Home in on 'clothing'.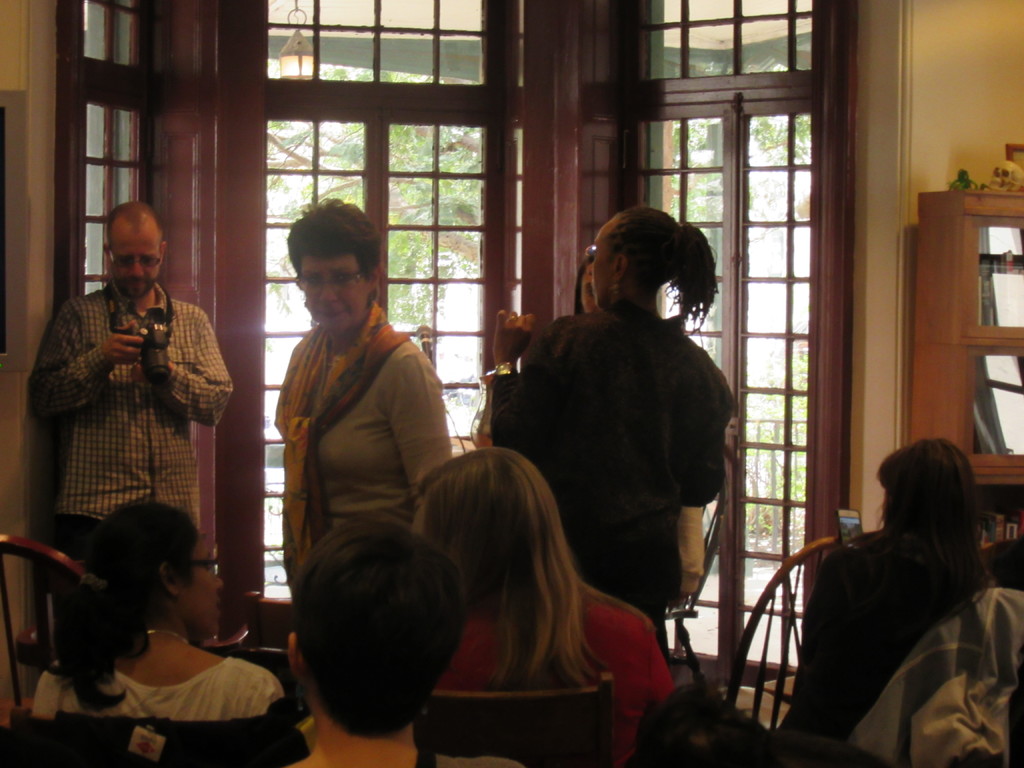
Homed in at 484:257:755:631.
